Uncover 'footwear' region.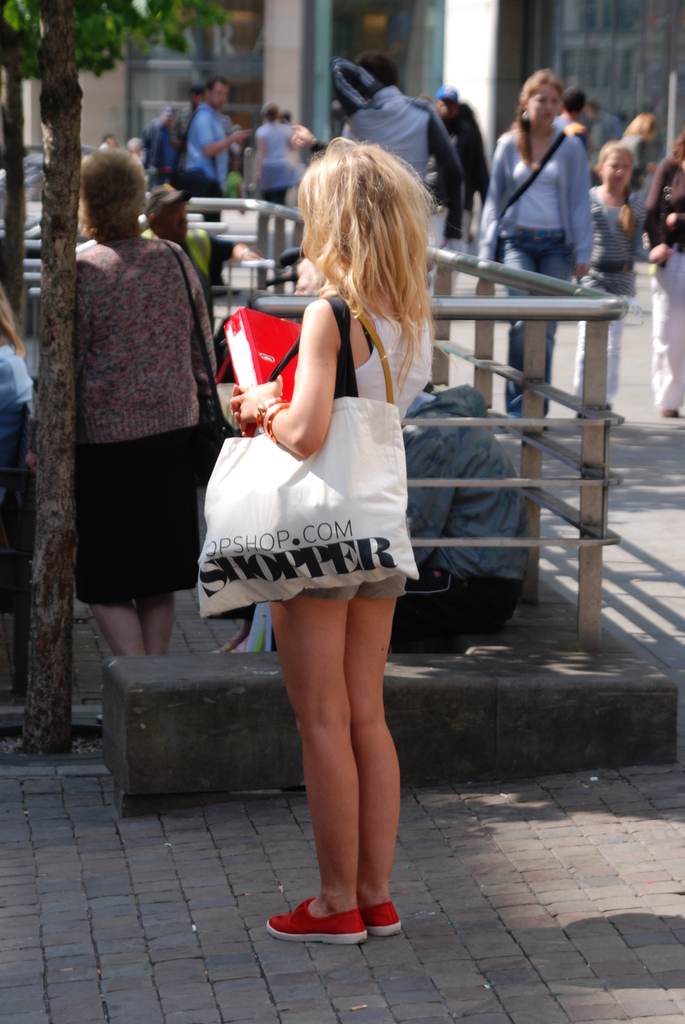
Uncovered: [x1=274, y1=886, x2=382, y2=945].
